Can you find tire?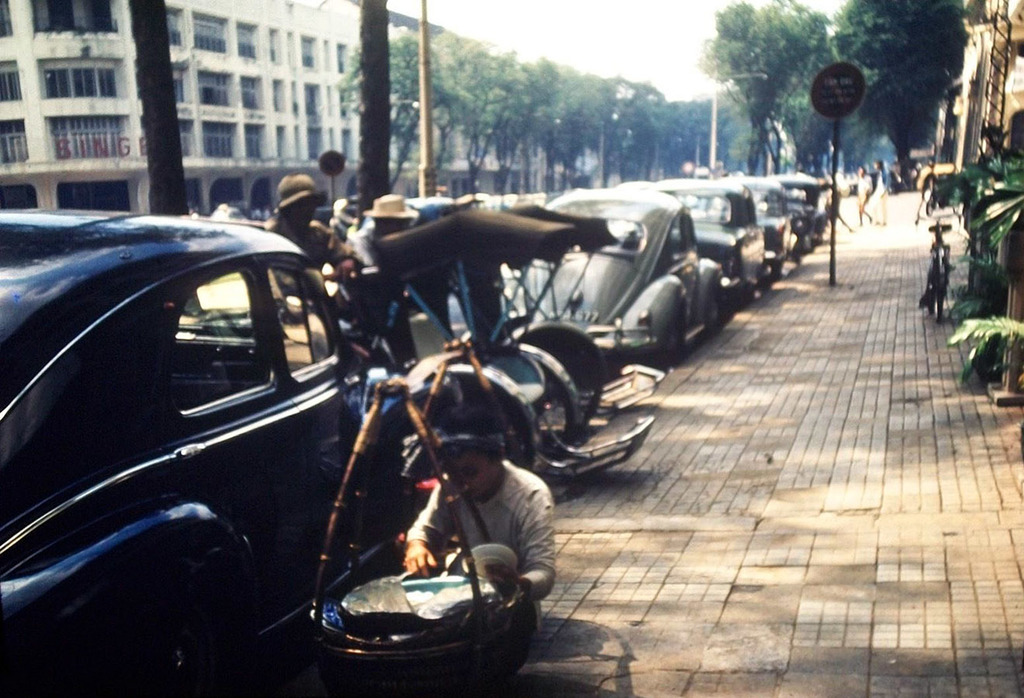
Yes, bounding box: BBox(421, 362, 540, 470).
